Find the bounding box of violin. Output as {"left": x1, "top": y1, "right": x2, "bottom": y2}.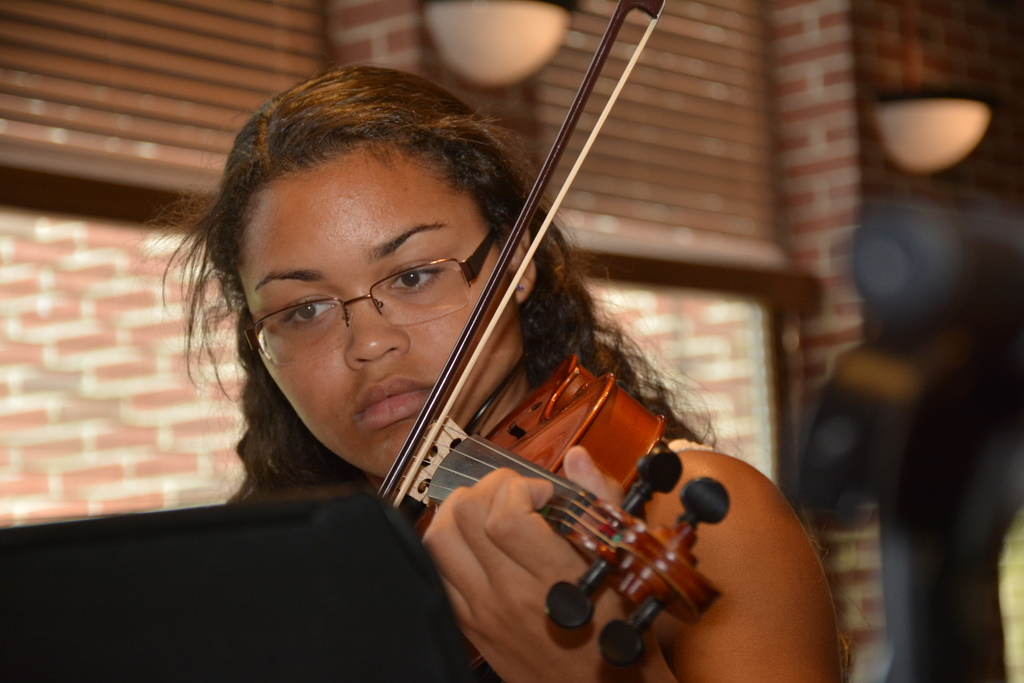
{"left": 291, "top": 32, "right": 784, "bottom": 637}.
